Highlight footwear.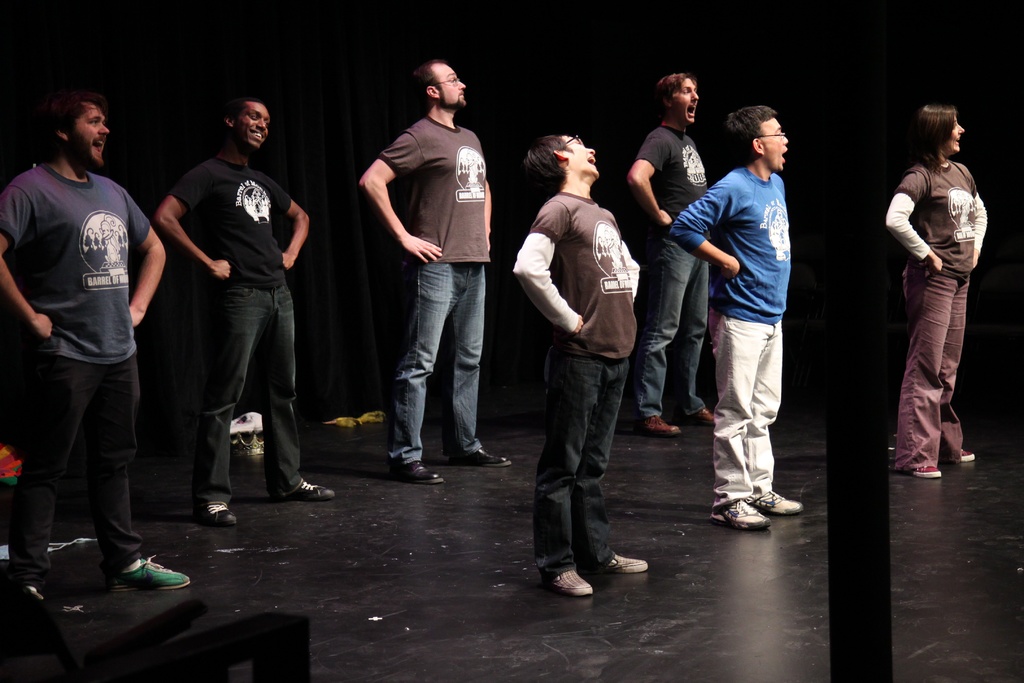
Highlighted region: bbox(909, 466, 943, 481).
